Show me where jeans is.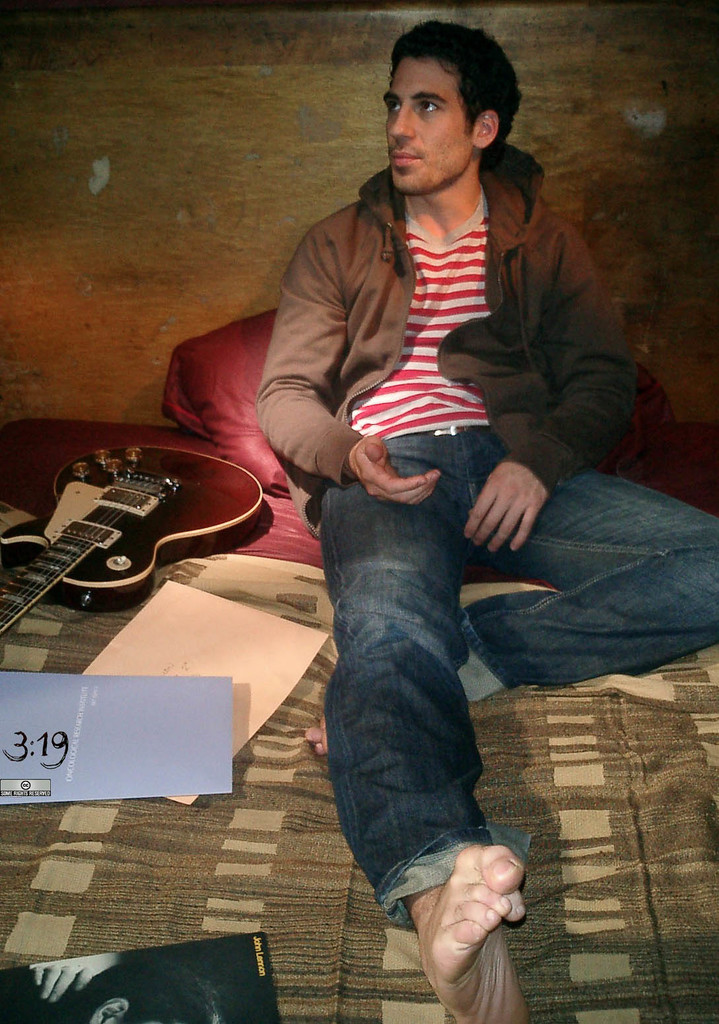
jeans is at detection(314, 405, 718, 924).
